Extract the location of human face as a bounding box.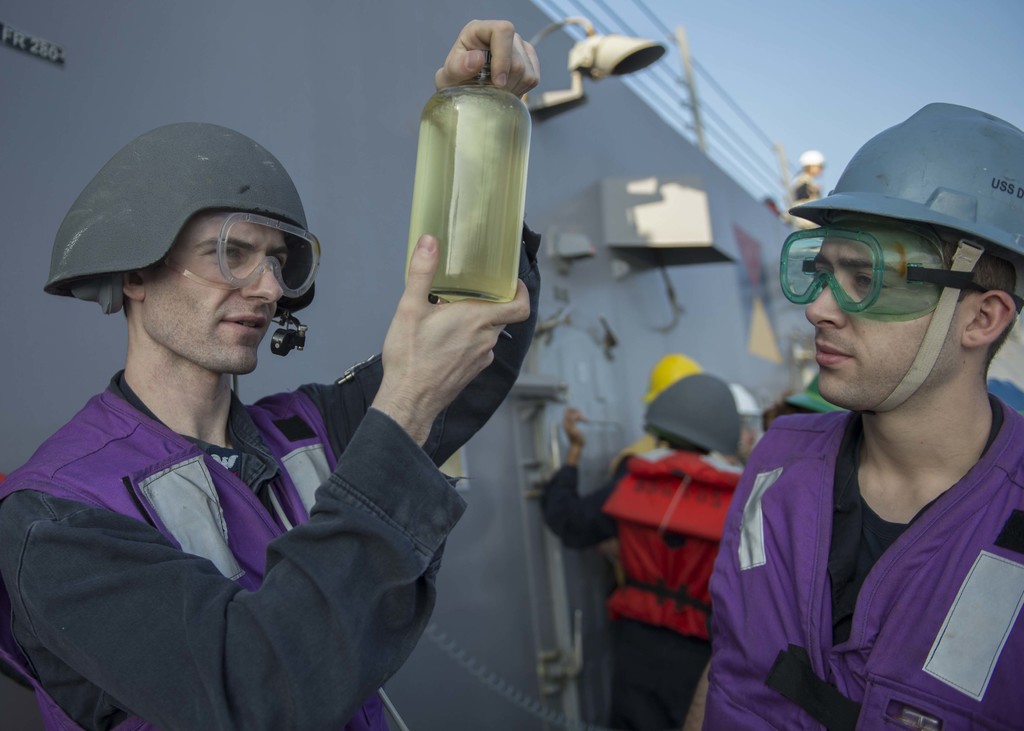
select_region(801, 218, 963, 412).
